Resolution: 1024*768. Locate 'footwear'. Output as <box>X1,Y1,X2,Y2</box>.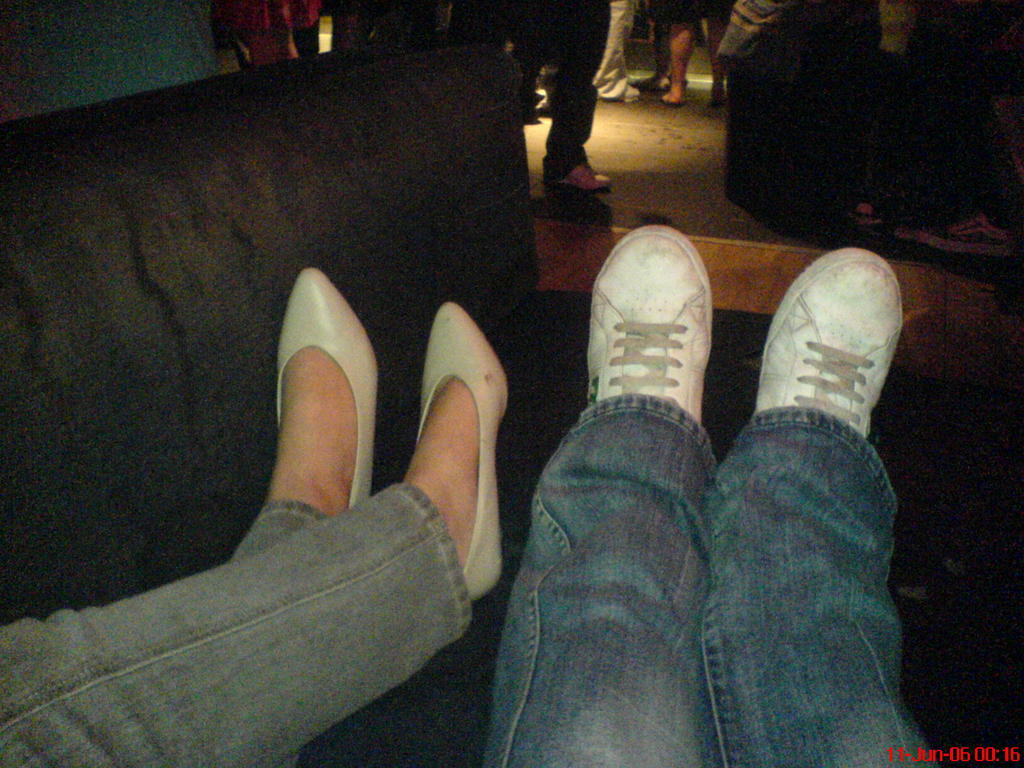
<box>419,301,510,594</box>.
